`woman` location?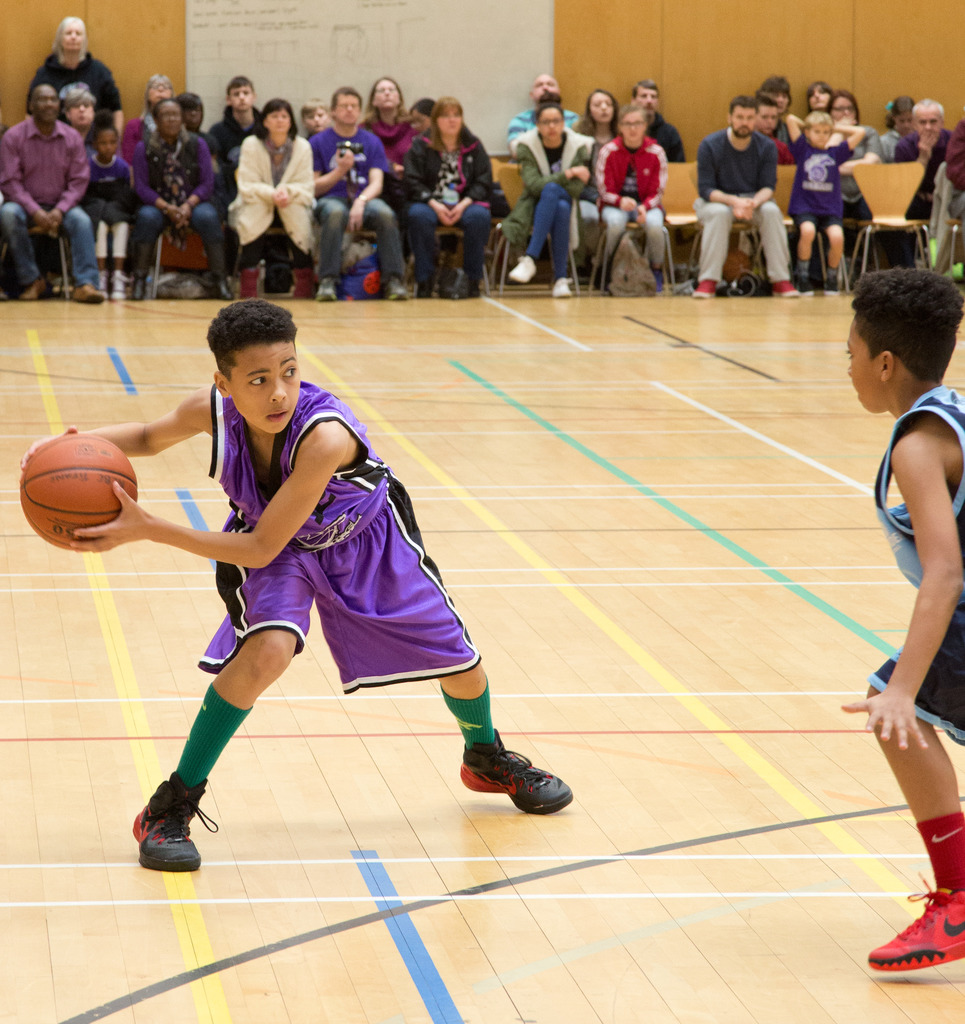
crop(829, 89, 883, 269)
